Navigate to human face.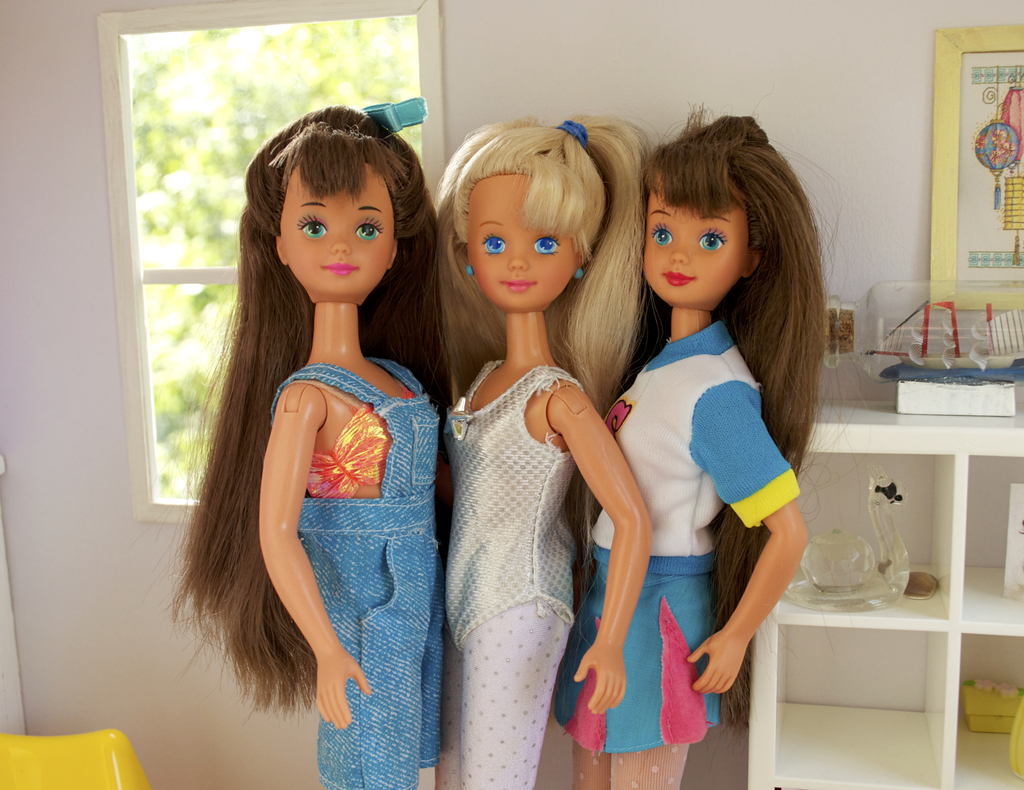
Navigation target: bbox(280, 162, 395, 293).
